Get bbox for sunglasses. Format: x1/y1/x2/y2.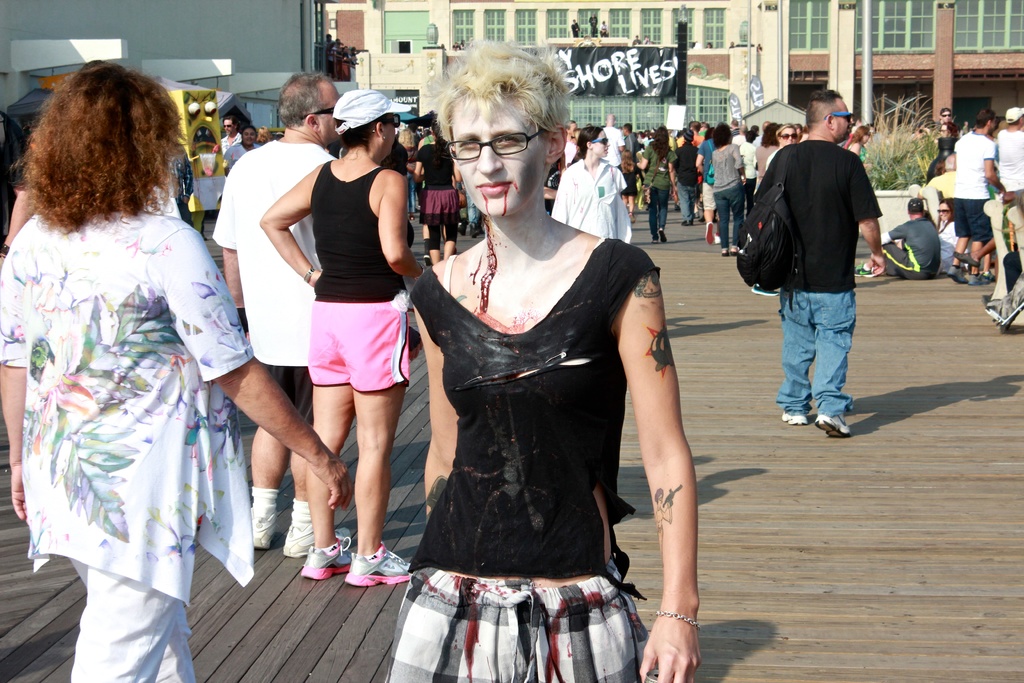
833/112/855/122.
